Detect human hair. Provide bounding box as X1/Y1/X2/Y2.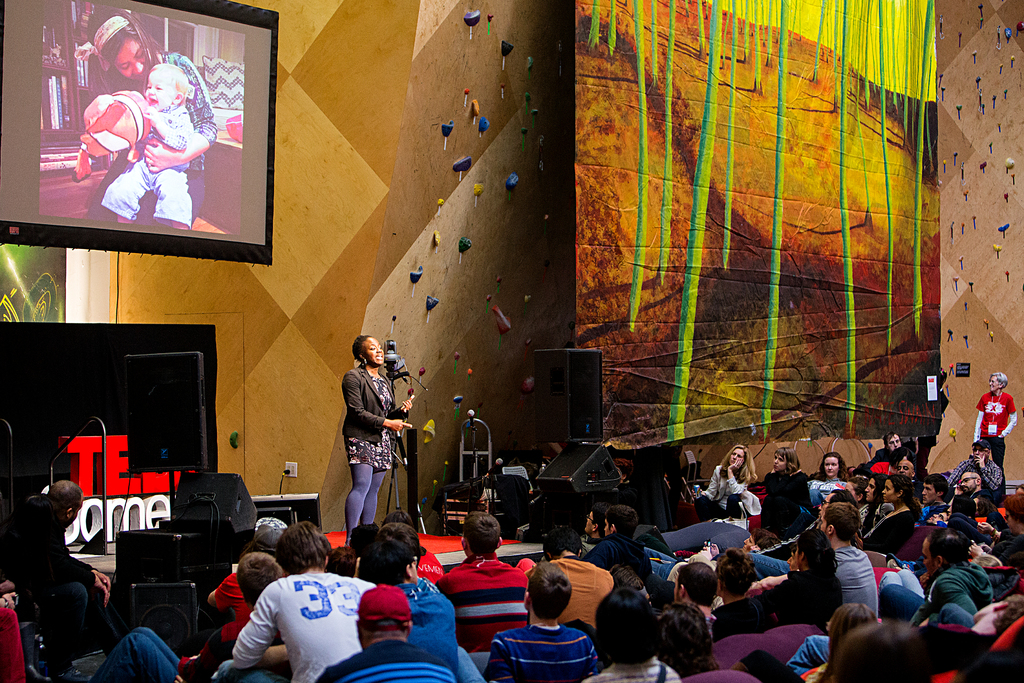
382/509/416/528.
